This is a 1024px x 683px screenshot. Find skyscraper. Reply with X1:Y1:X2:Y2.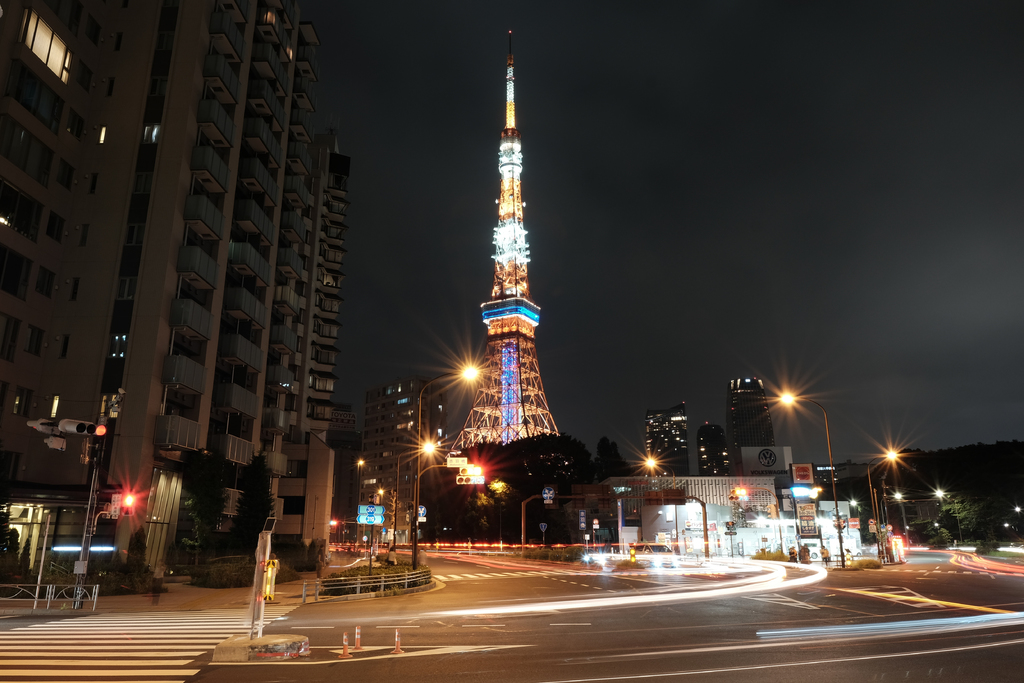
264:126:348:572.
